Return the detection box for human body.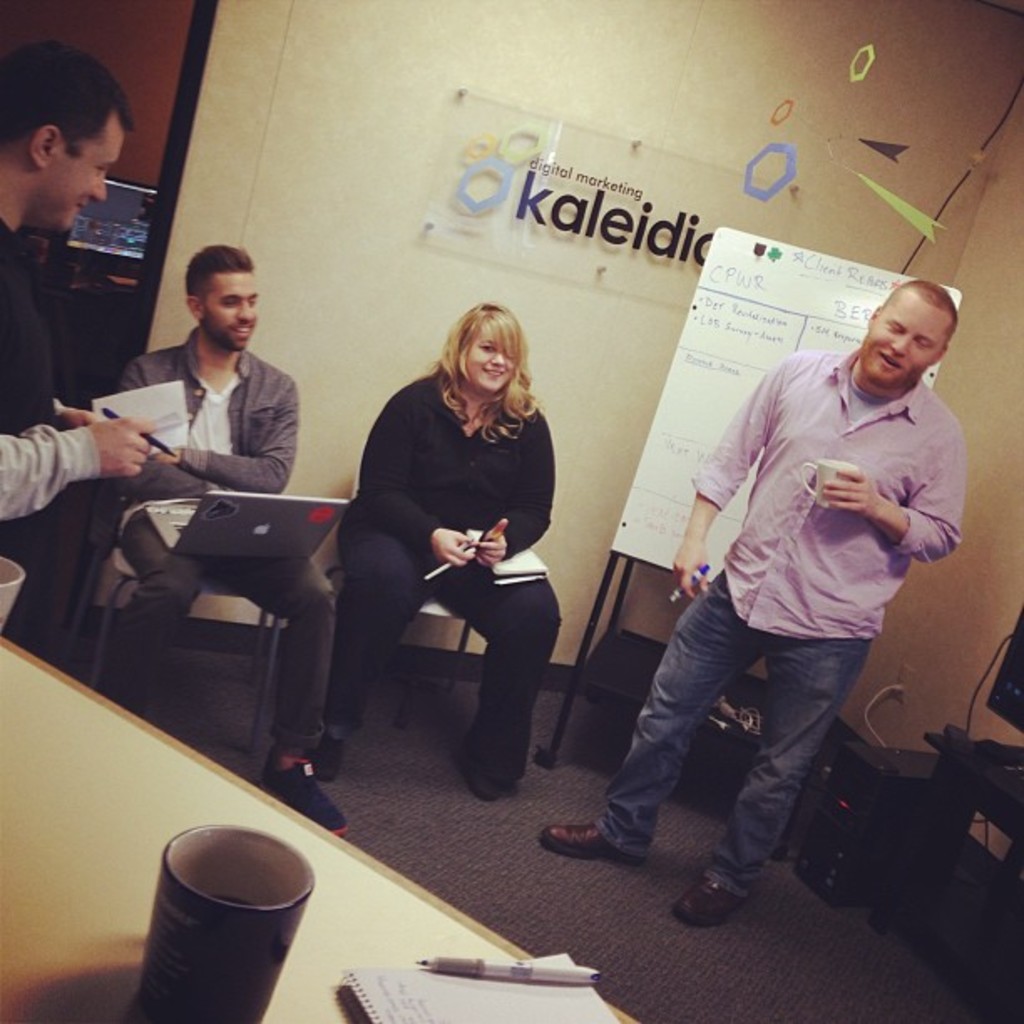
detection(120, 249, 348, 835).
